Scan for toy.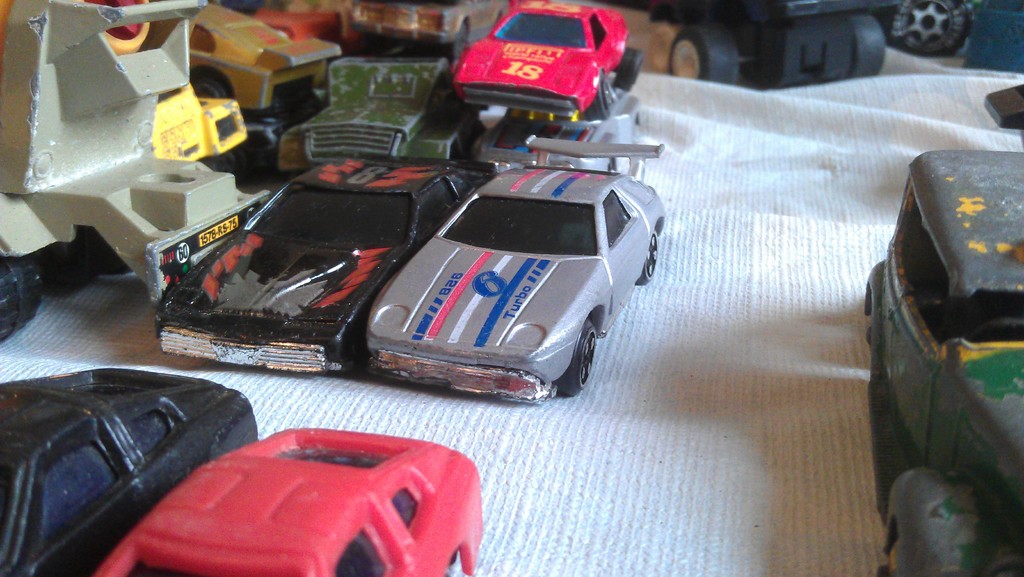
Scan result: [left=358, top=0, right=525, bottom=56].
